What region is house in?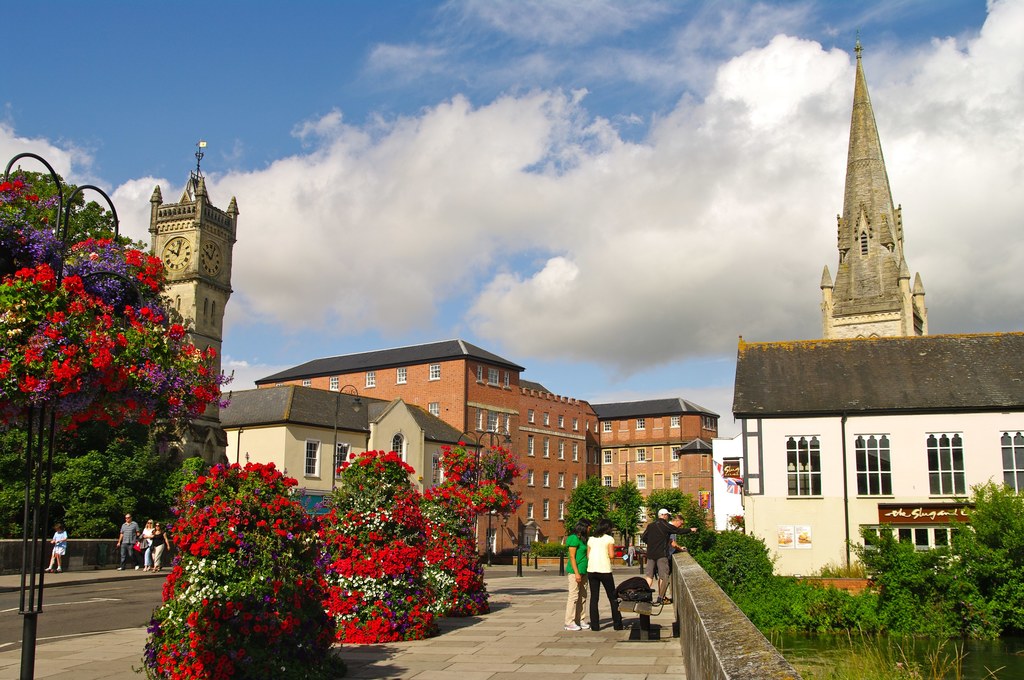
BBox(254, 336, 530, 556).
